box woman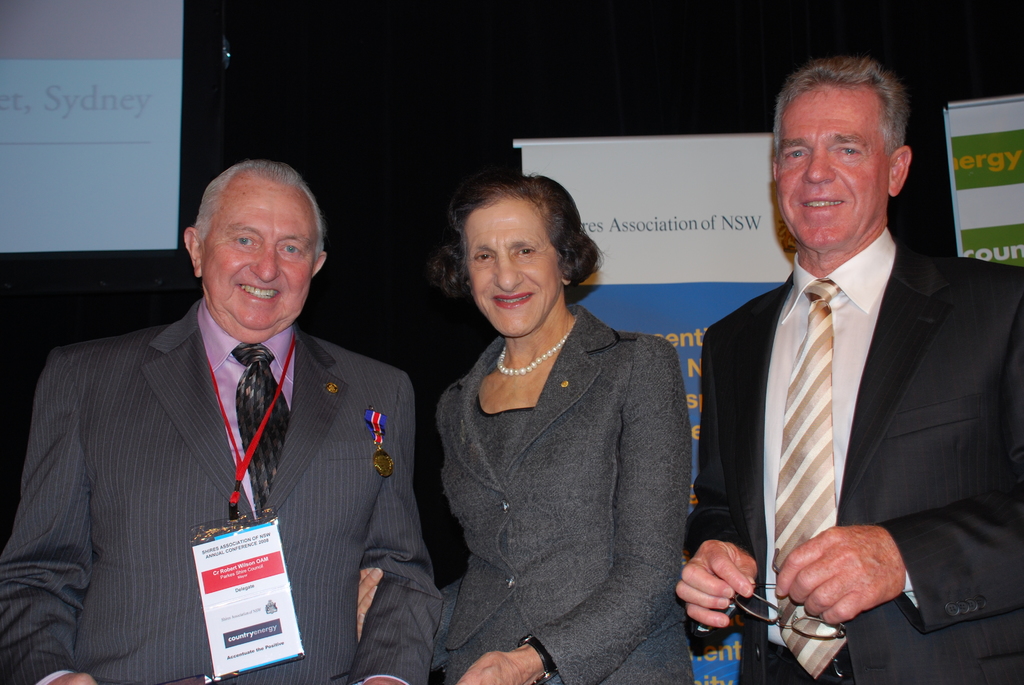
{"x1": 404, "y1": 164, "x2": 692, "y2": 684}
